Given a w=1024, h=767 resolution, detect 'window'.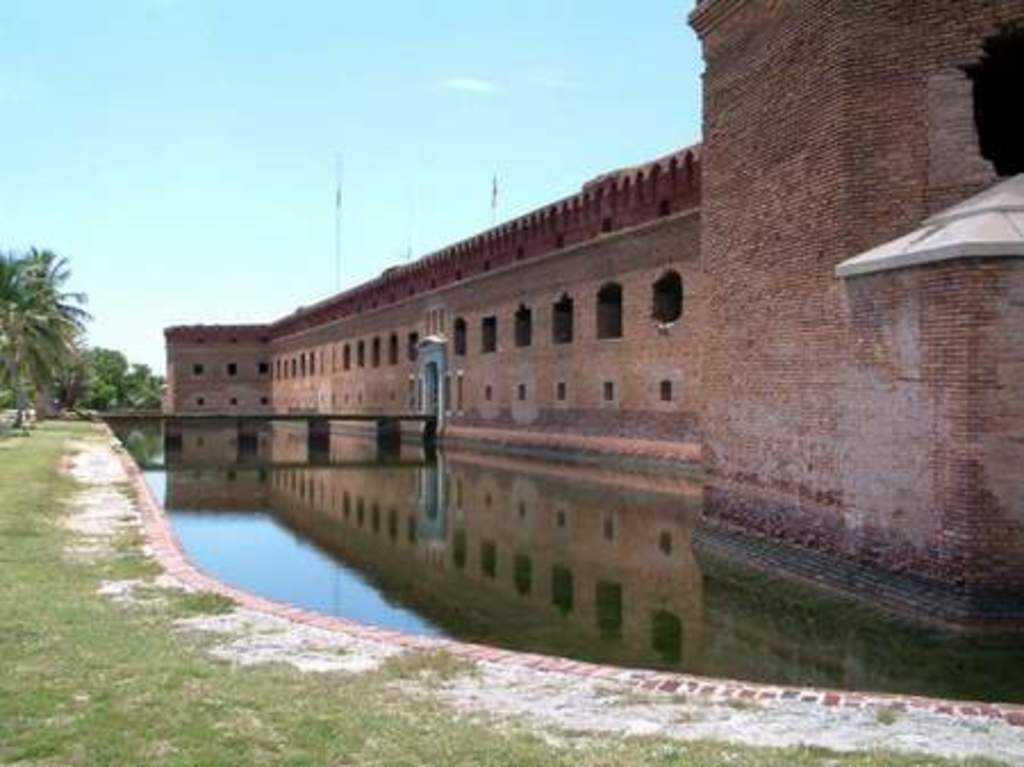
l=555, t=380, r=564, b=398.
